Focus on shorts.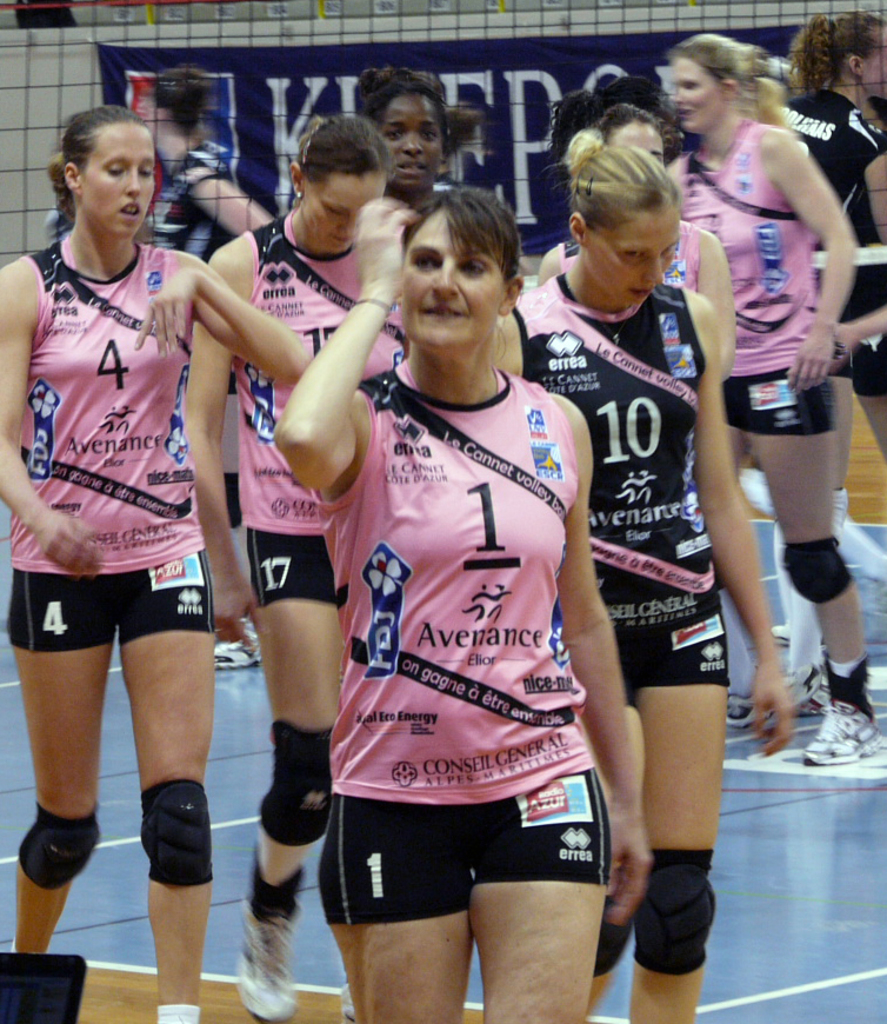
Focused at region(245, 524, 335, 610).
